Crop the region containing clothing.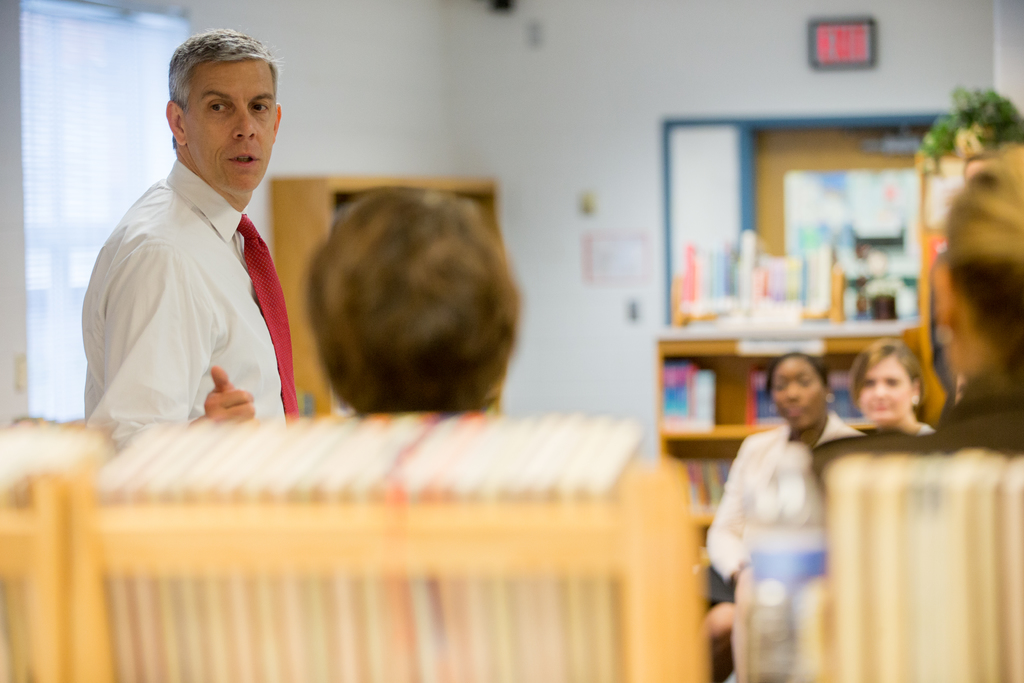
Crop region: (81, 158, 301, 452).
